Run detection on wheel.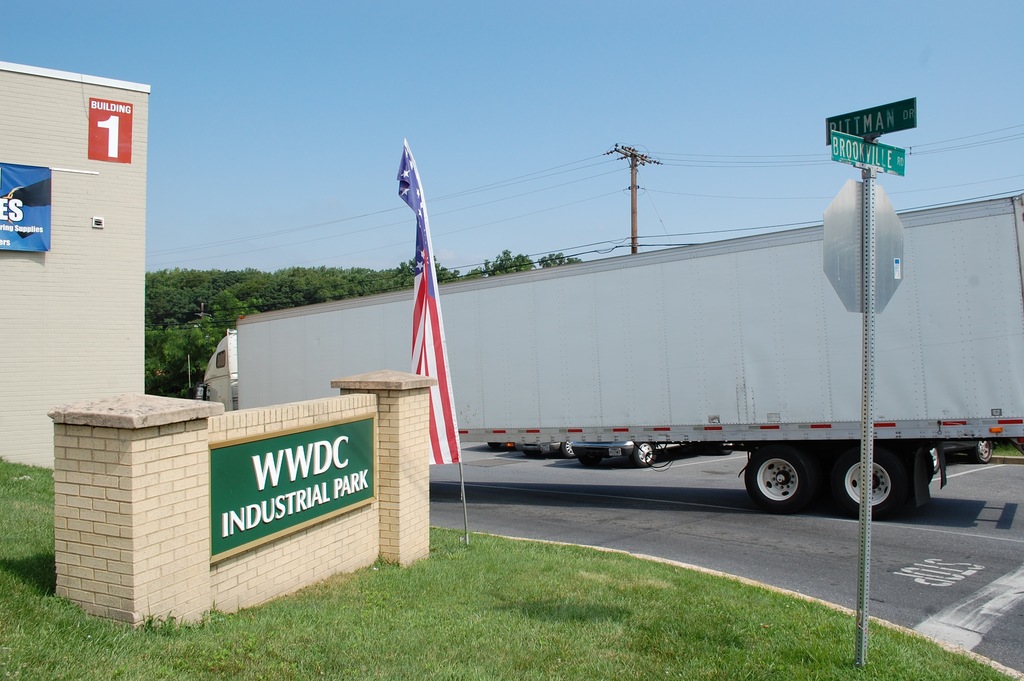
Result: (x1=633, y1=443, x2=657, y2=465).
